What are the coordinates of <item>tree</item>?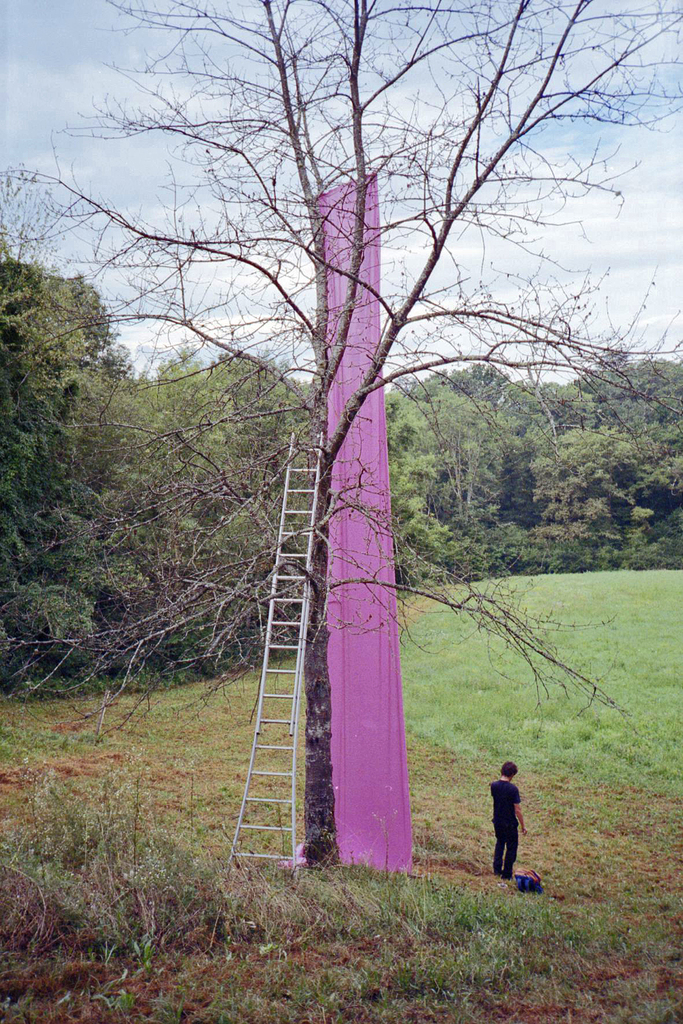
x1=118, y1=351, x2=214, y2=647.
